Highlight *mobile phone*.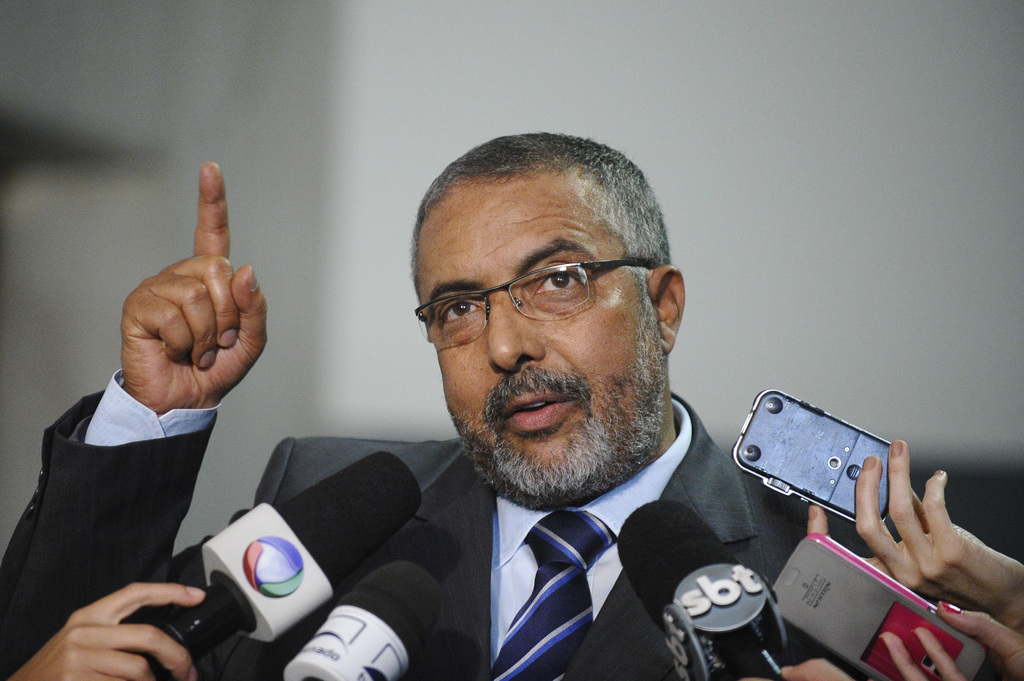
Highlighted region: [772,539,987,680].
